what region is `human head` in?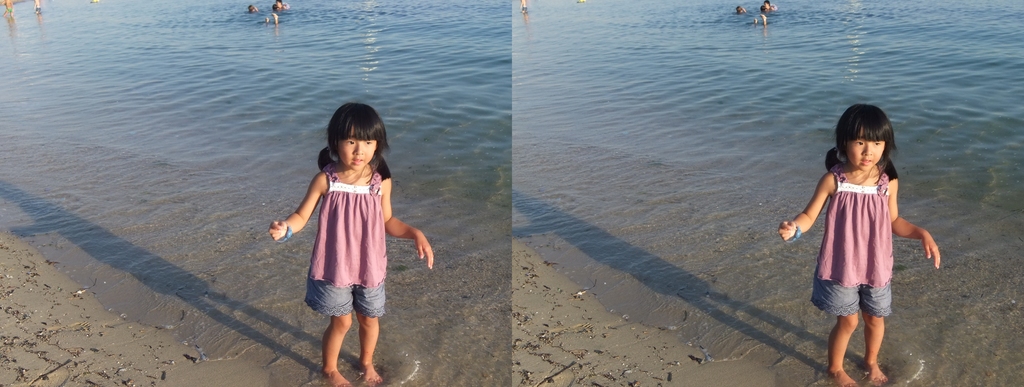
pyautogui.locateOnScreen(836, 108, 904, 179).
